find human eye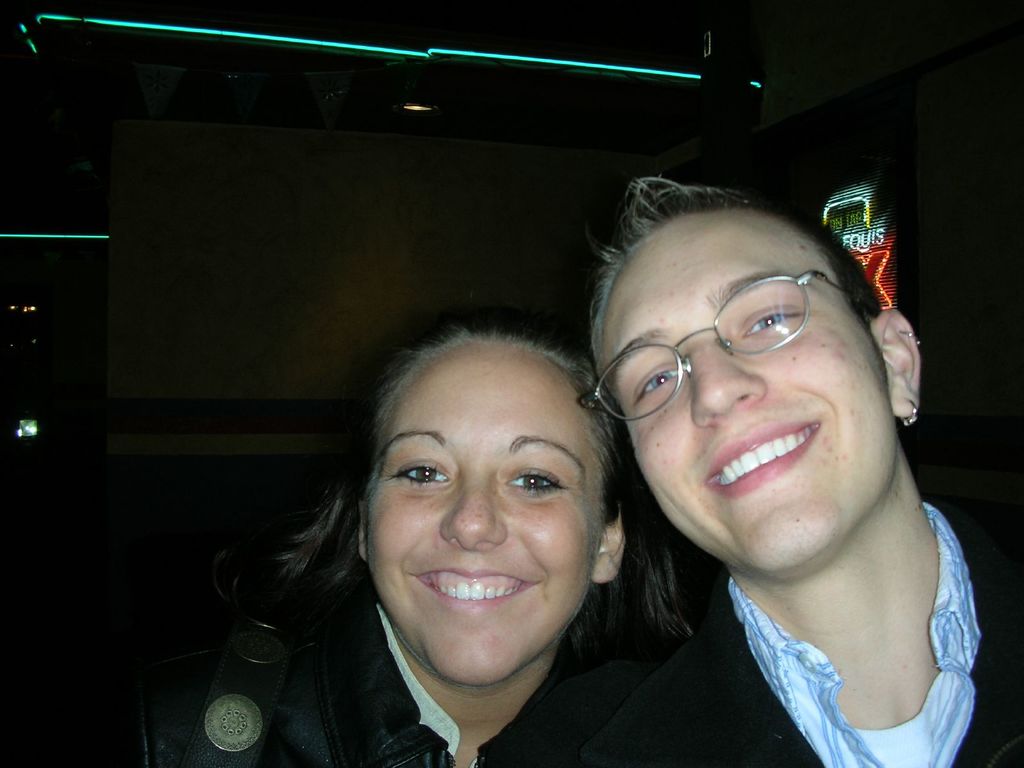
region(634, 371, 687, 400)
